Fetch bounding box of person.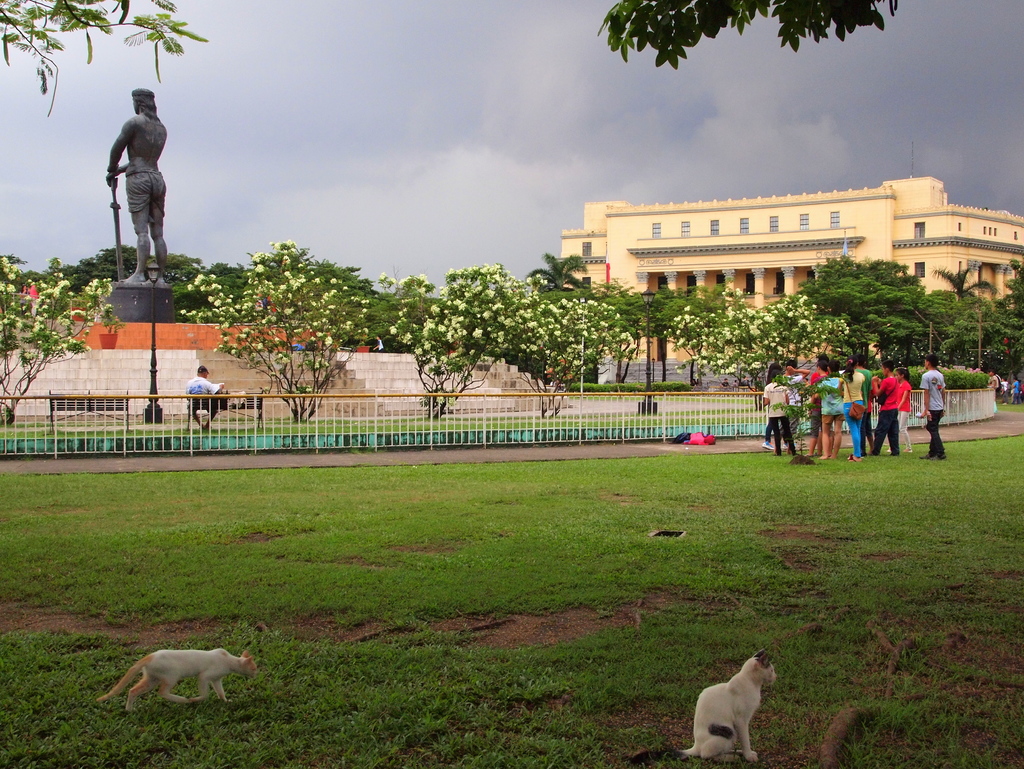
Bbox: bbox=[186, 363, 227, 429].
